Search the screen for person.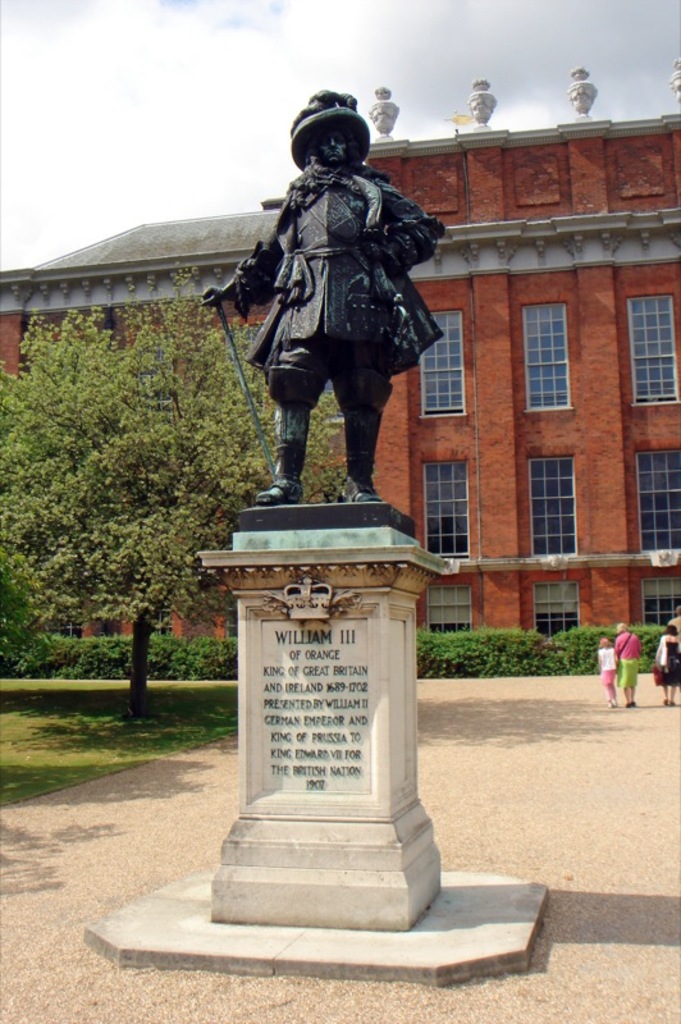
Found at <region>197, 81, 456, 511</region>.
